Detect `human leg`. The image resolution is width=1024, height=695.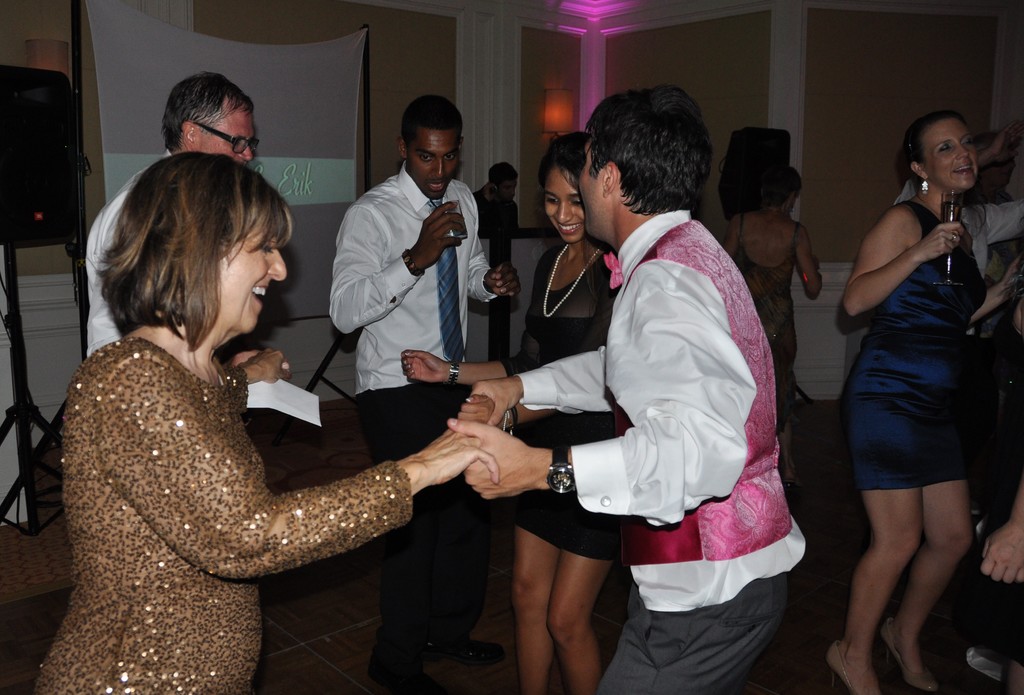
rect(550, 550, 604, 694).
